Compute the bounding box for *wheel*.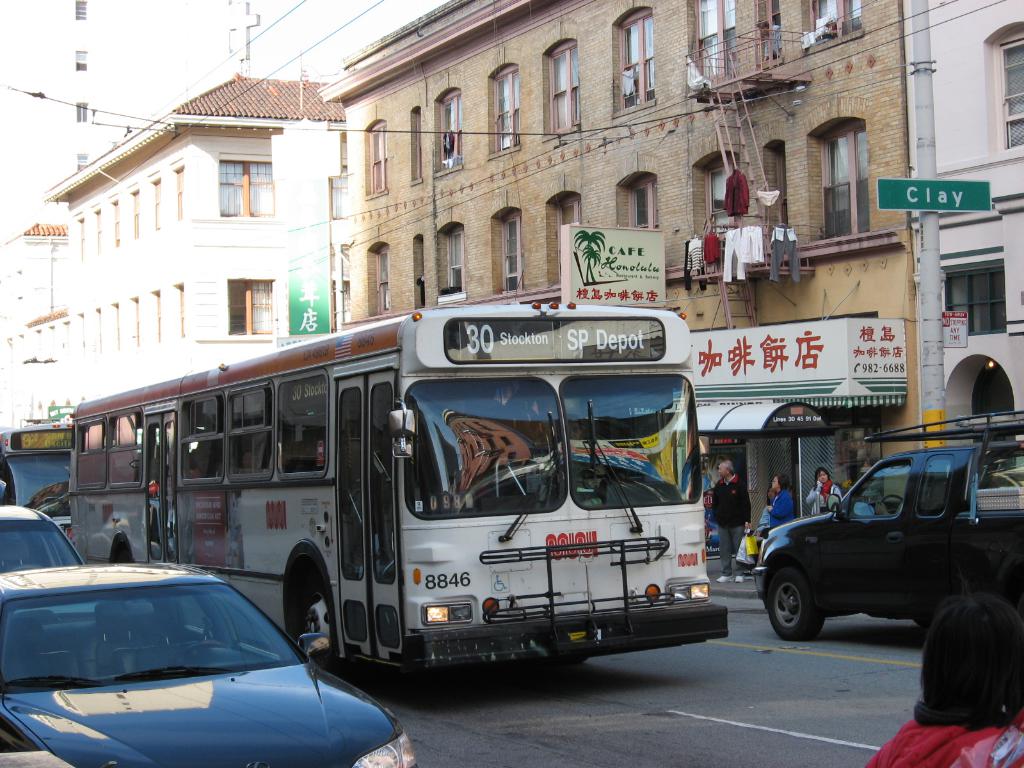
<region>765, 566, 825, 641</region>.
